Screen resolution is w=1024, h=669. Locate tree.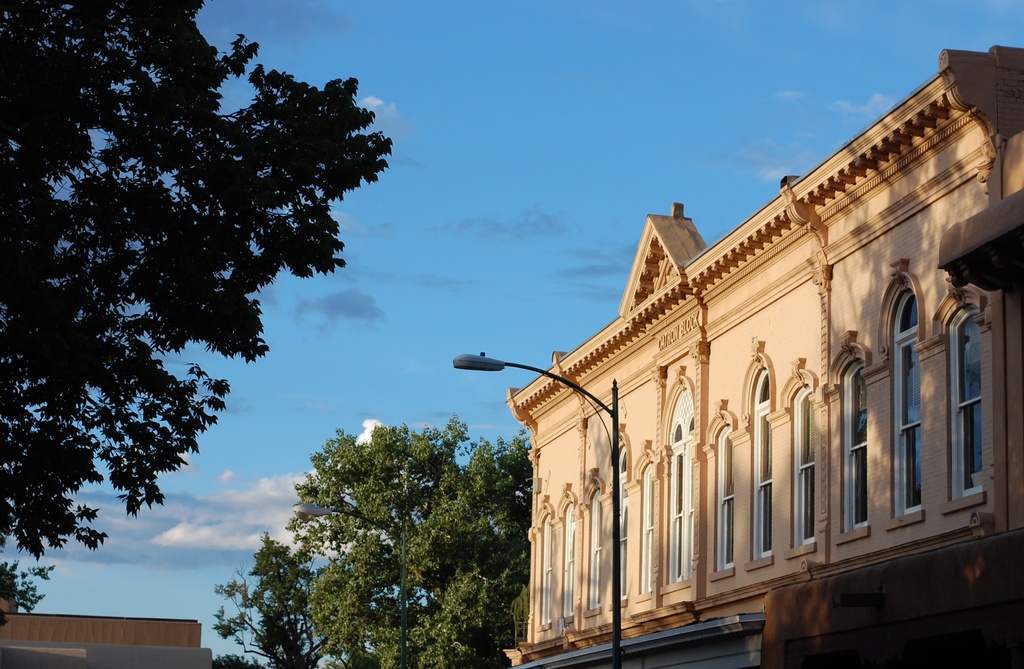
l=0, t=0, r=397, b=554.
